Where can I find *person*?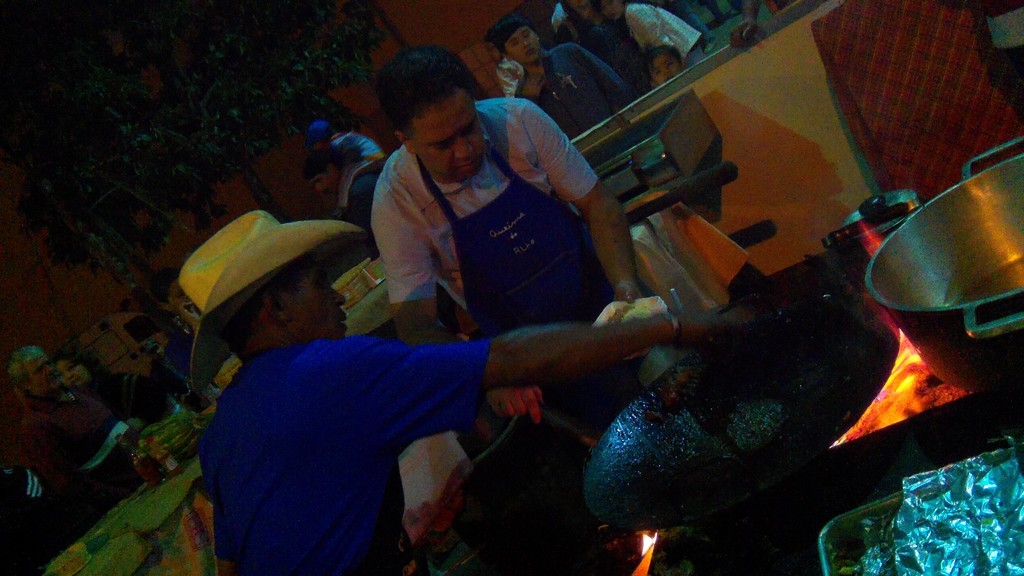
You can find it at locate(301, 152, 376, 232).
